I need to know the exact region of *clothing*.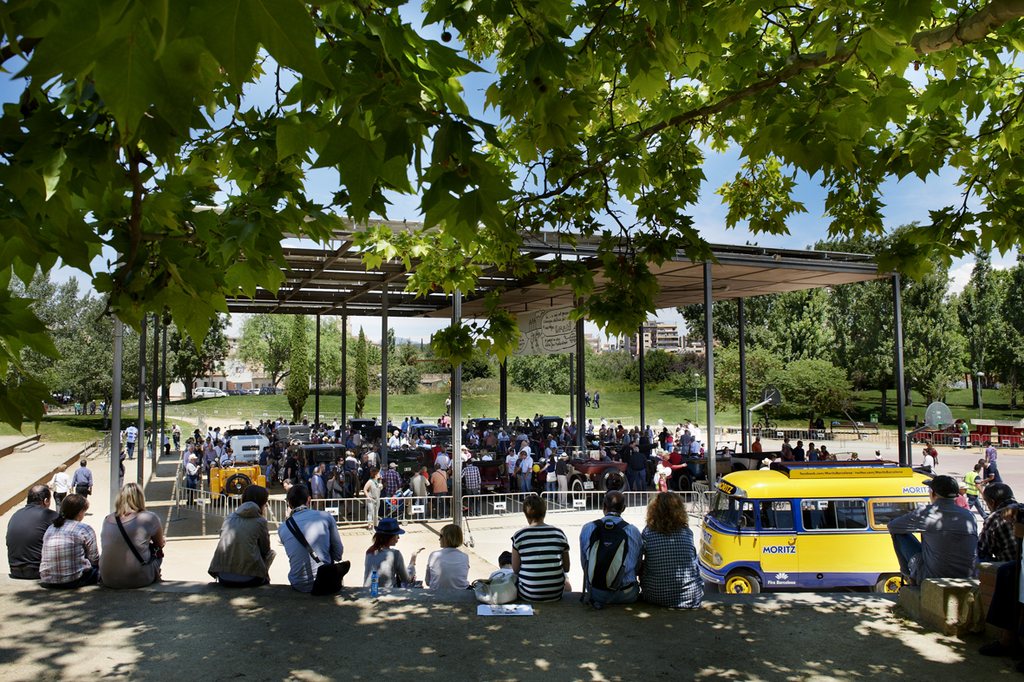
Region: 648/519/702/606.
